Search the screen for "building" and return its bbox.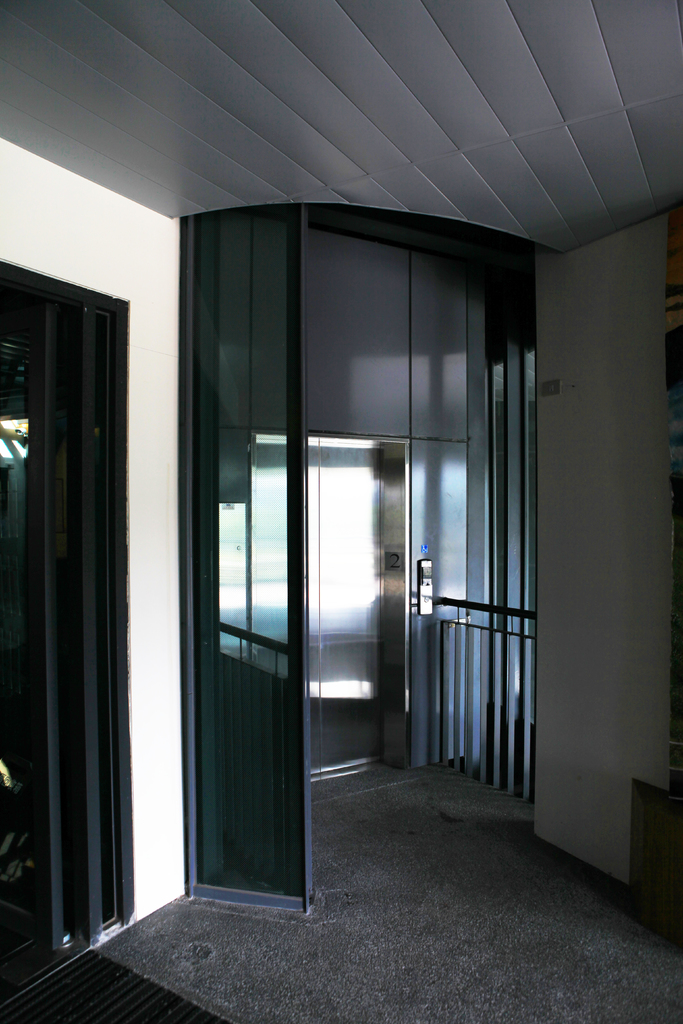
Found: detection(0, 0, 682, 1022).
